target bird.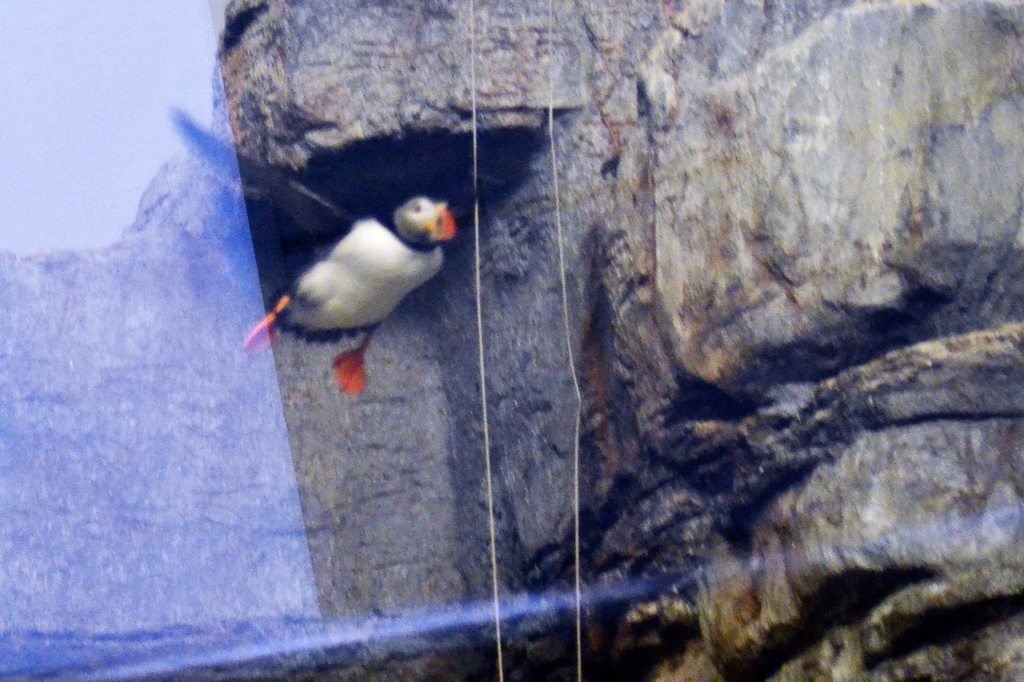
Target region: <bbox>246, 177, 460, 364</bbox>.
